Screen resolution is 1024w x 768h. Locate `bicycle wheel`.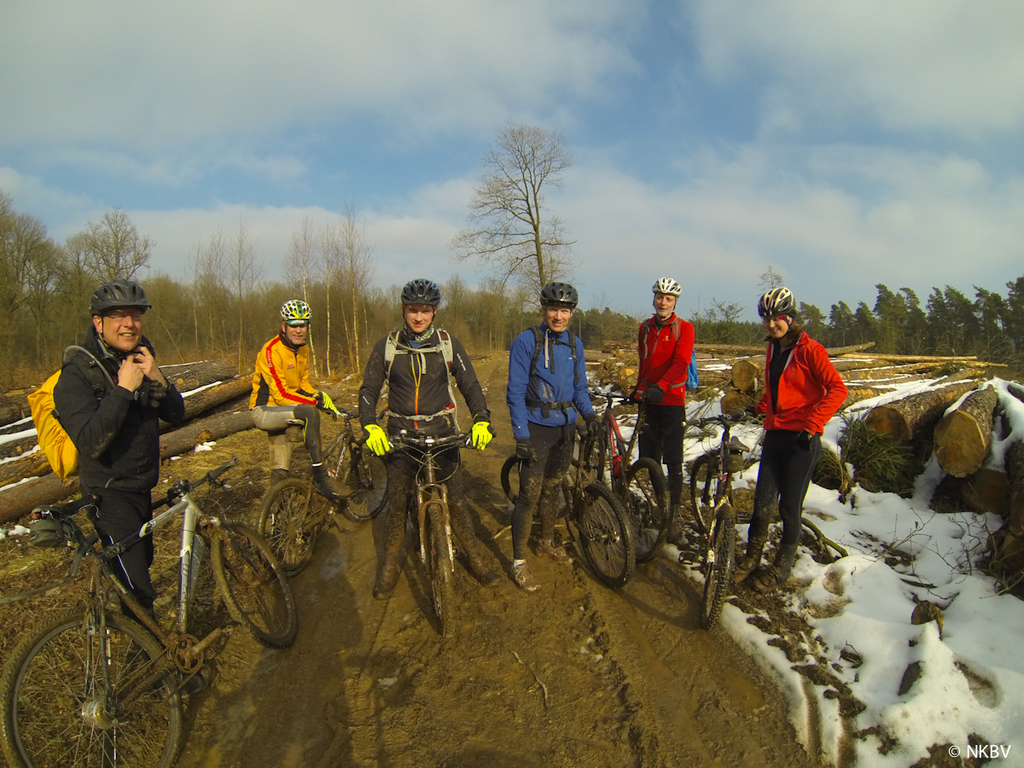
<box>259,480,319,576</box>.
